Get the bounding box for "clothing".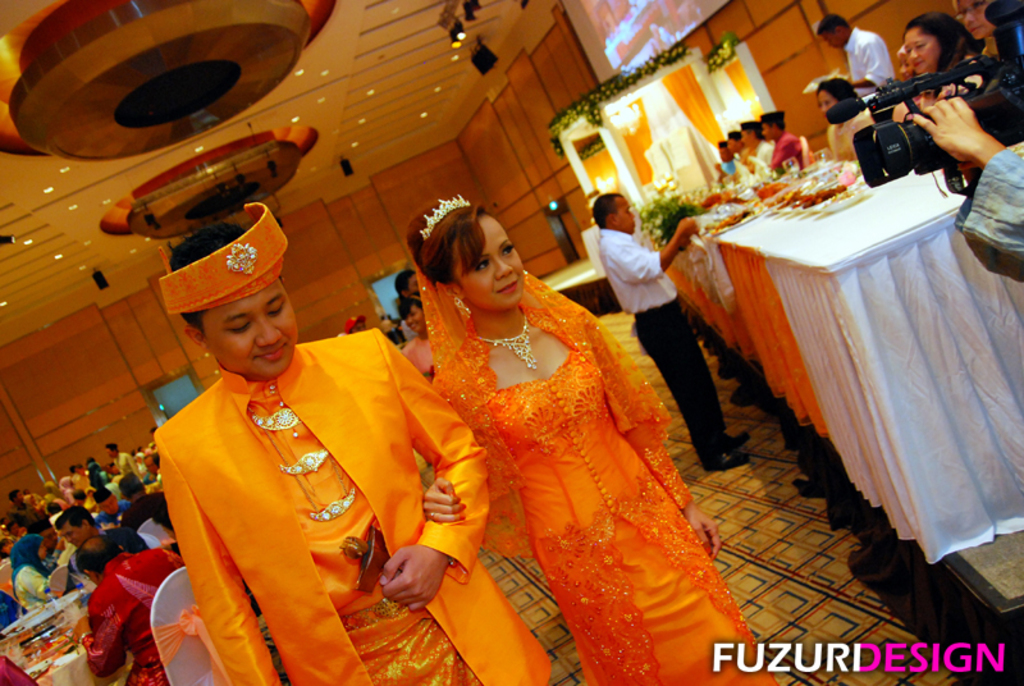
box=[955, 148, 1023, 283].
